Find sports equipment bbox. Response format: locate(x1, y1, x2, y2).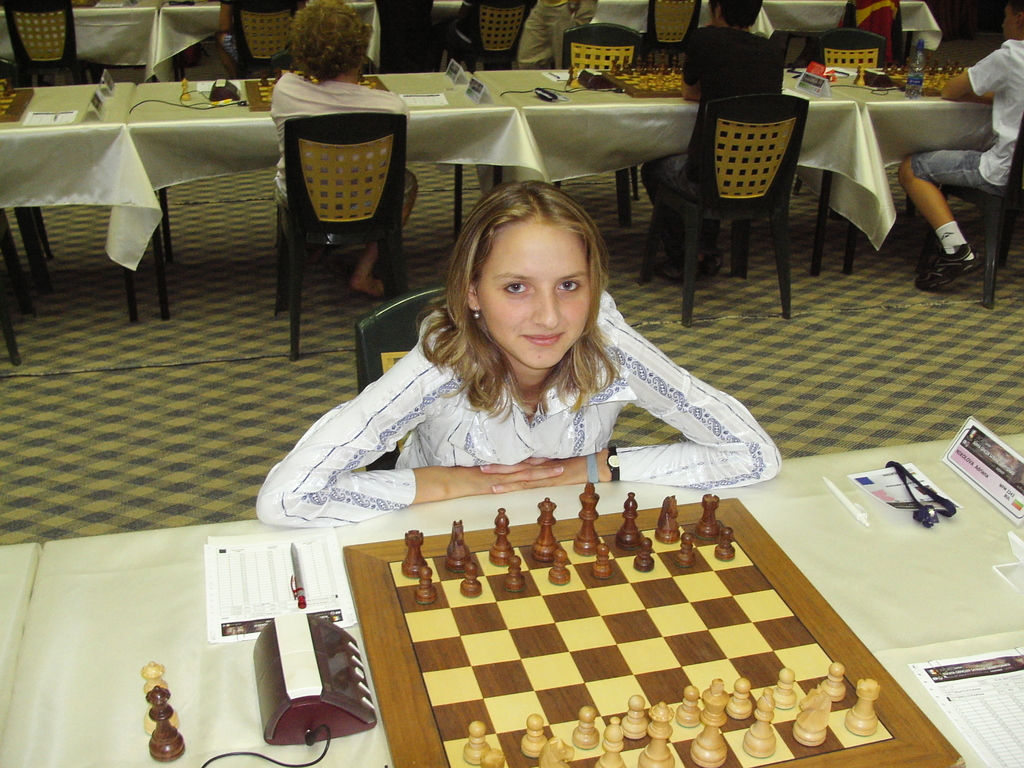
locate(149, 682, 186, 759).
